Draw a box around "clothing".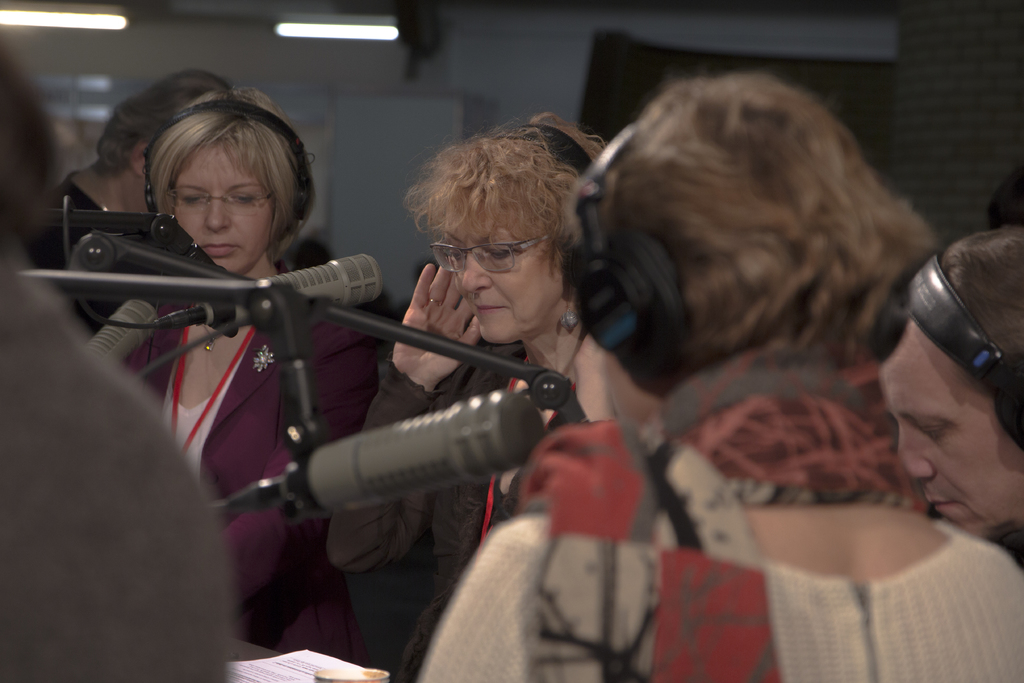
select_region(2, 233, 232, 680).
